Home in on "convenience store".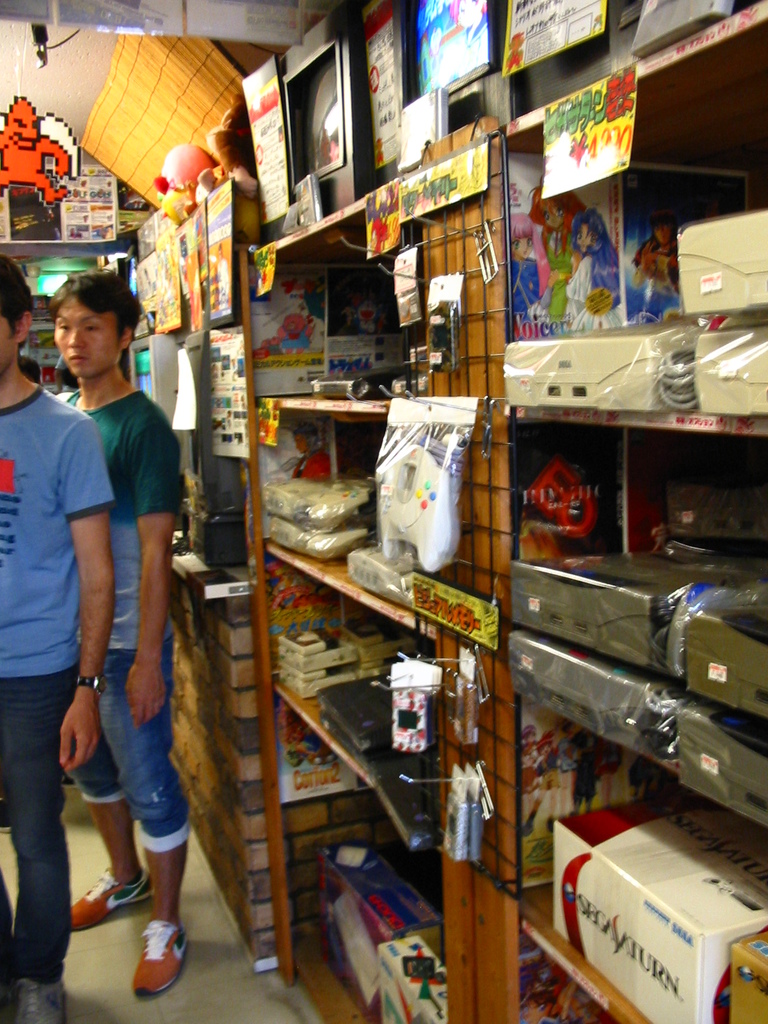
Homed in at bbox=(4, 7, 747, 996).
